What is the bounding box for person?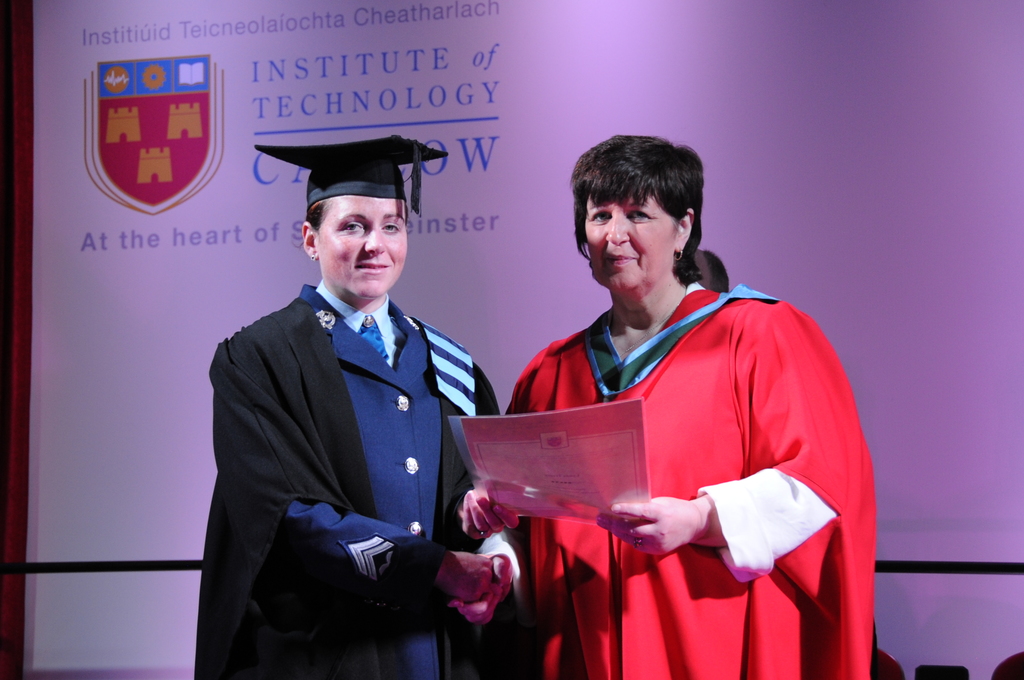
bbox=[510, 161, 876, 663].
